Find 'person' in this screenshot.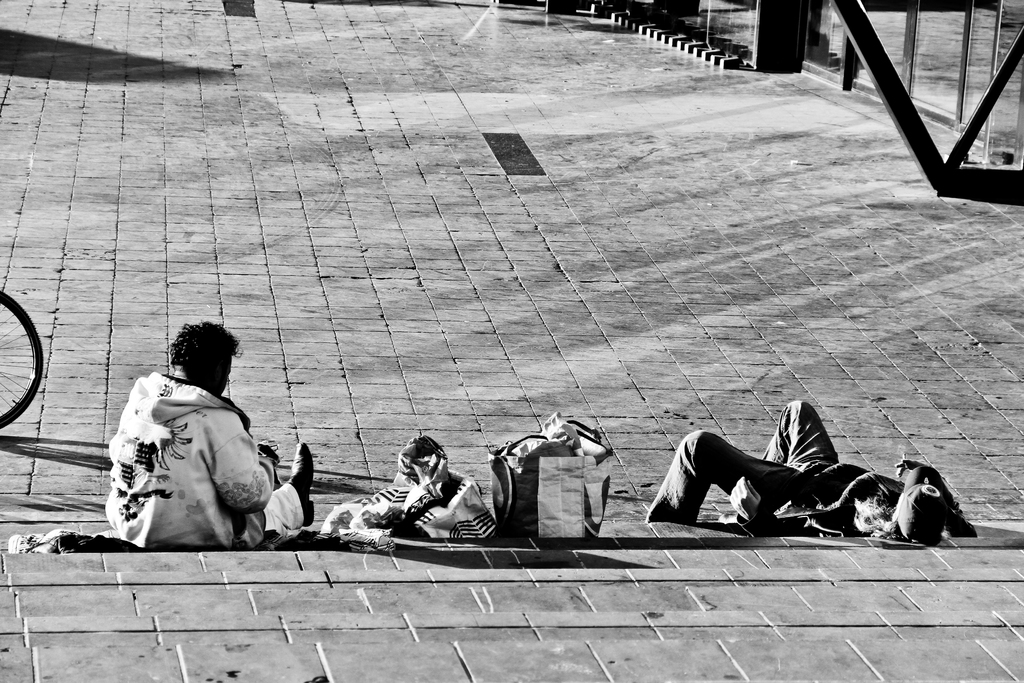
The bounding box for 'person' is 643 399 970 547.
